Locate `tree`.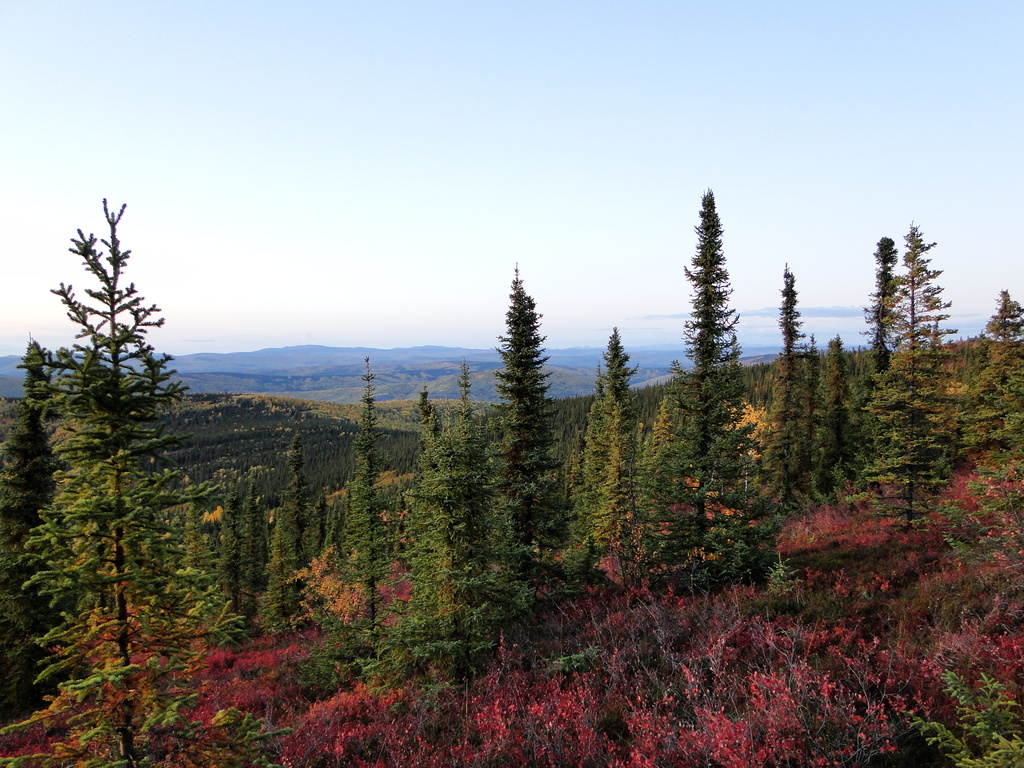
Bounding box: region(412, 387, 442, 446).
